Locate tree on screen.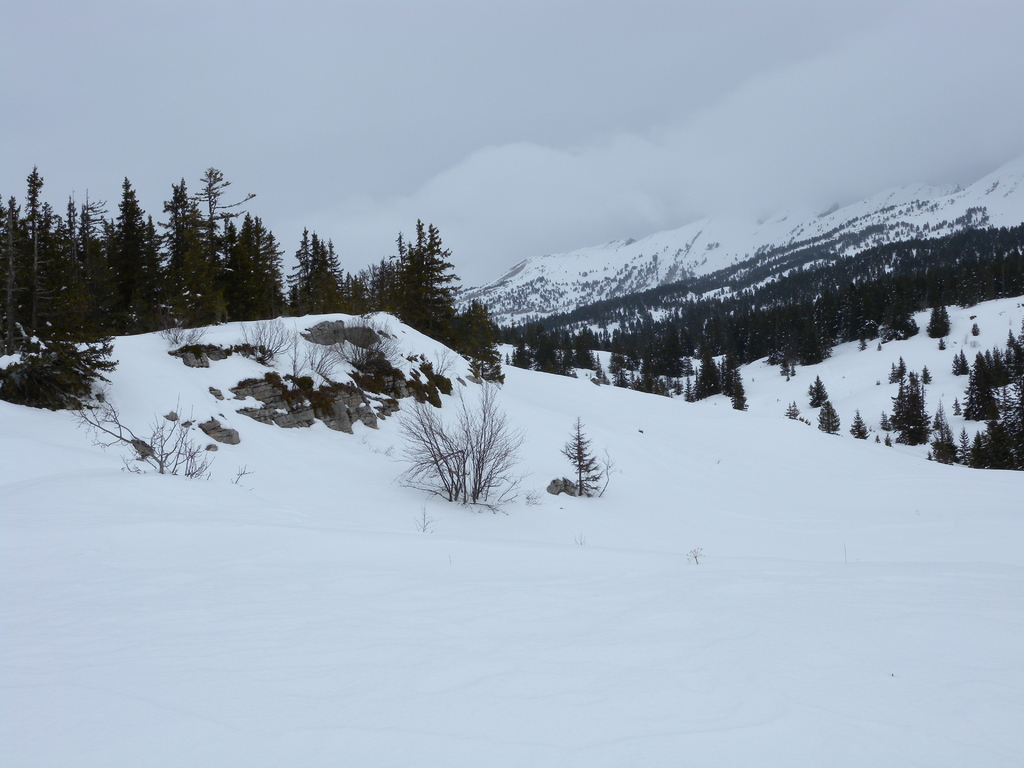
On screen at bbox=(568, 417, 600, 508).
